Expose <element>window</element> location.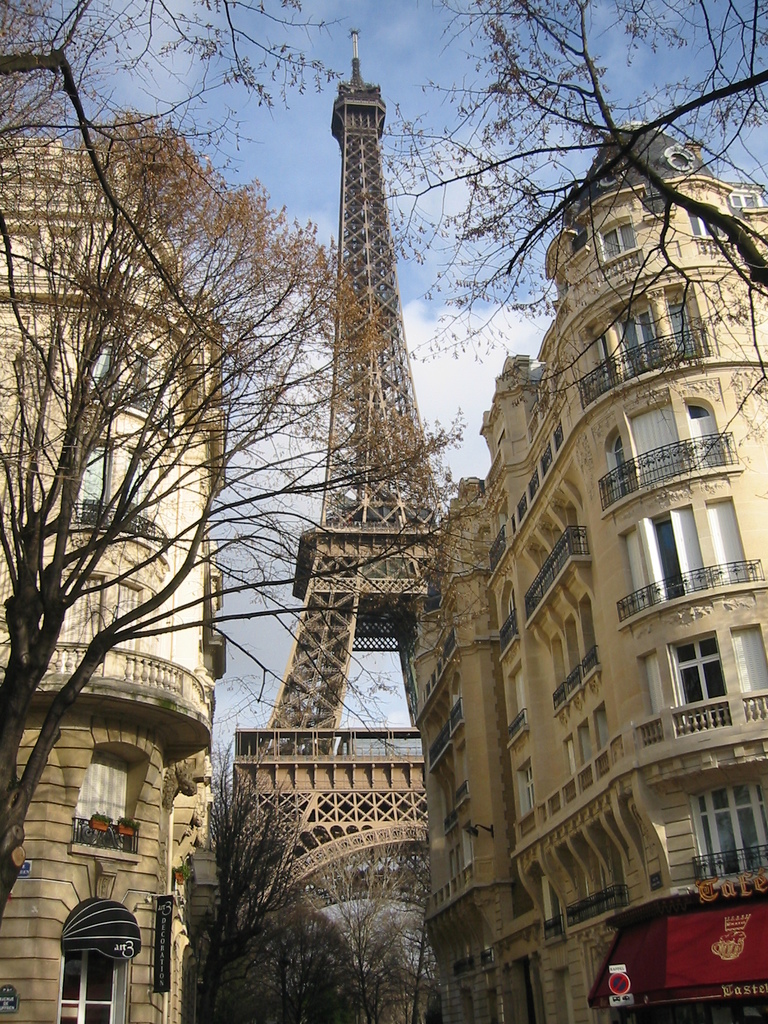
Exposed at [x1=602, y1=423, x2=632, y2=500].
